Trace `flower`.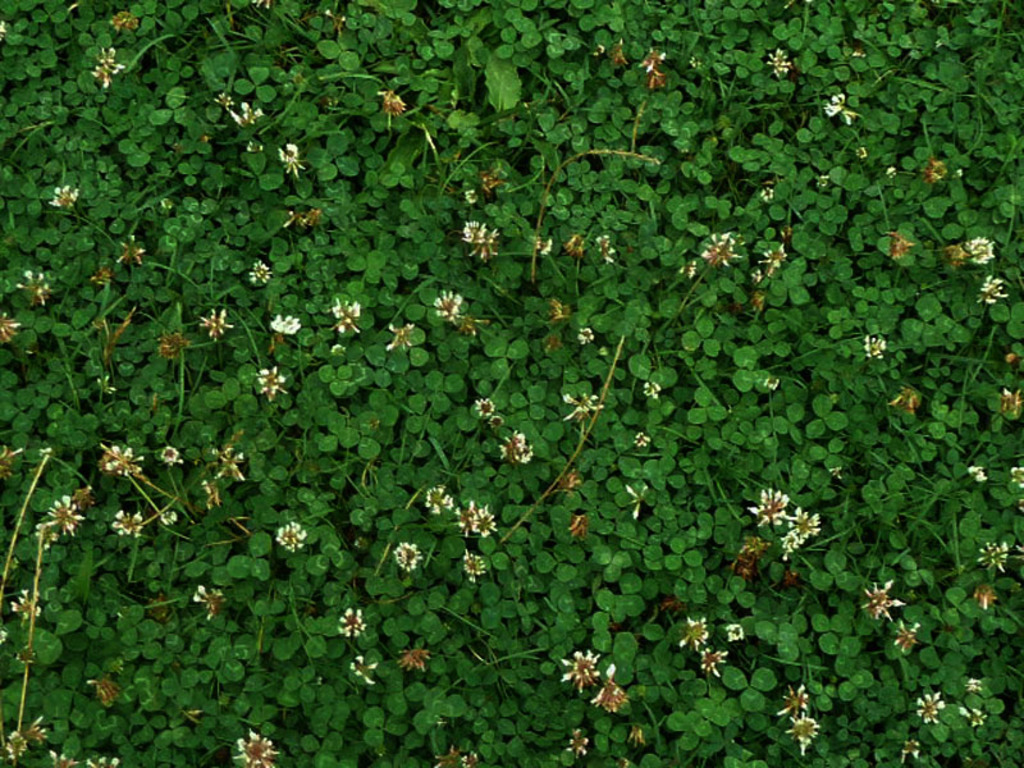
Traced to {"left": 963, "top": 237, "right": 1002, "bottom": 266}.
